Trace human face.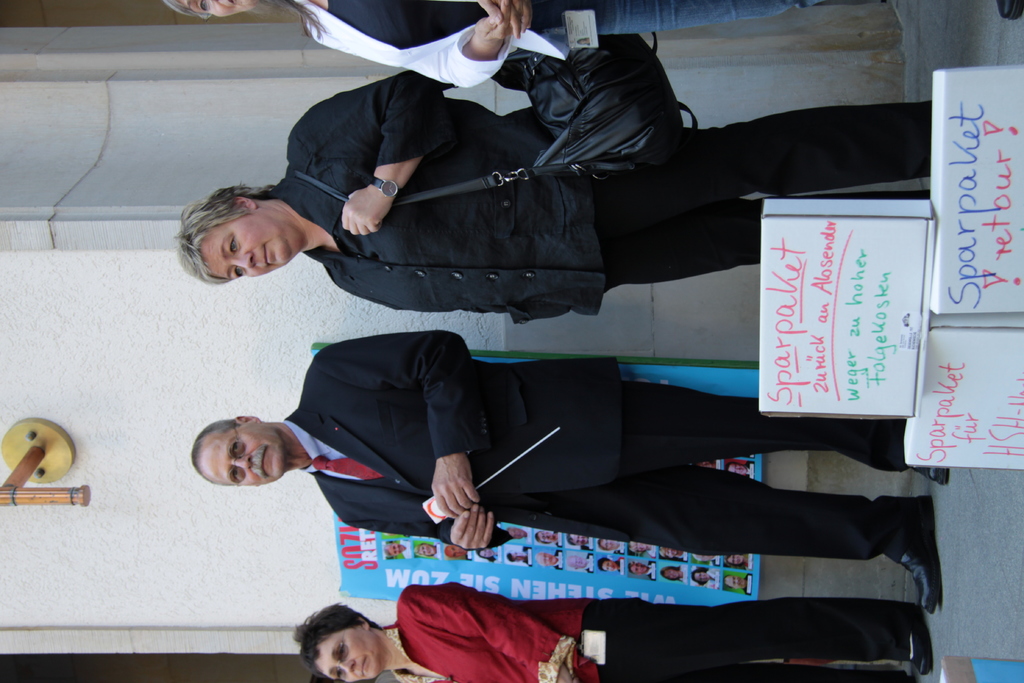
Traced to select_region(196, 425, 282, 486).
